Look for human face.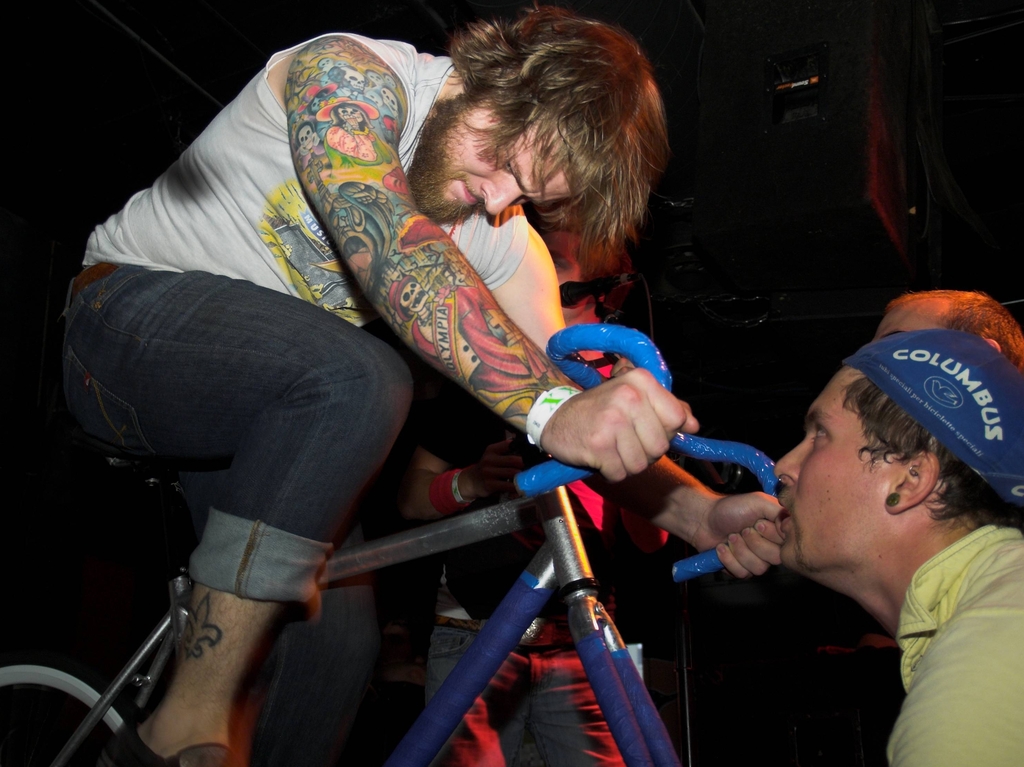
Found: 770:362:902:577.
